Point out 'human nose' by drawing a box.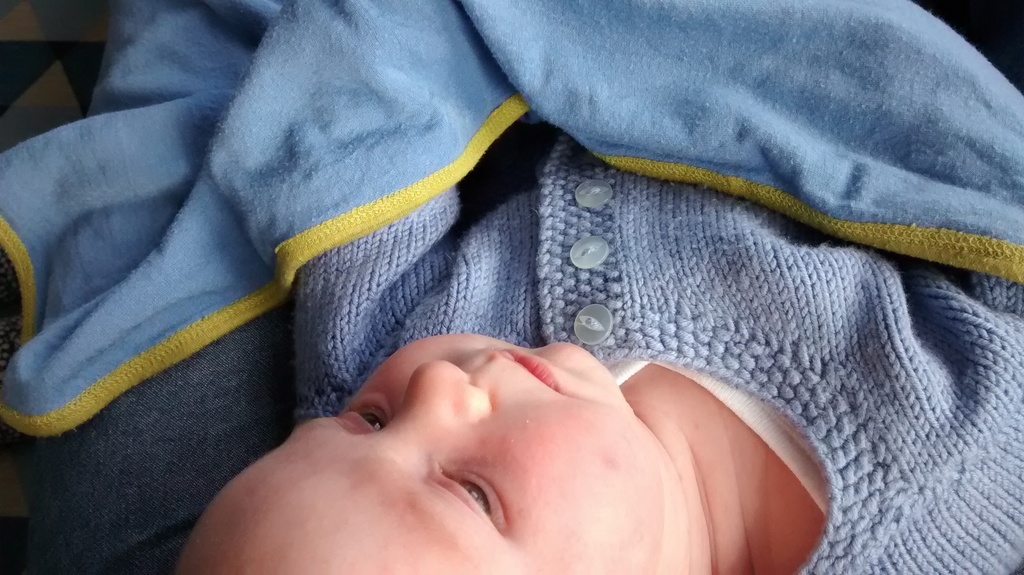
region(384, 355, 492, 429).
